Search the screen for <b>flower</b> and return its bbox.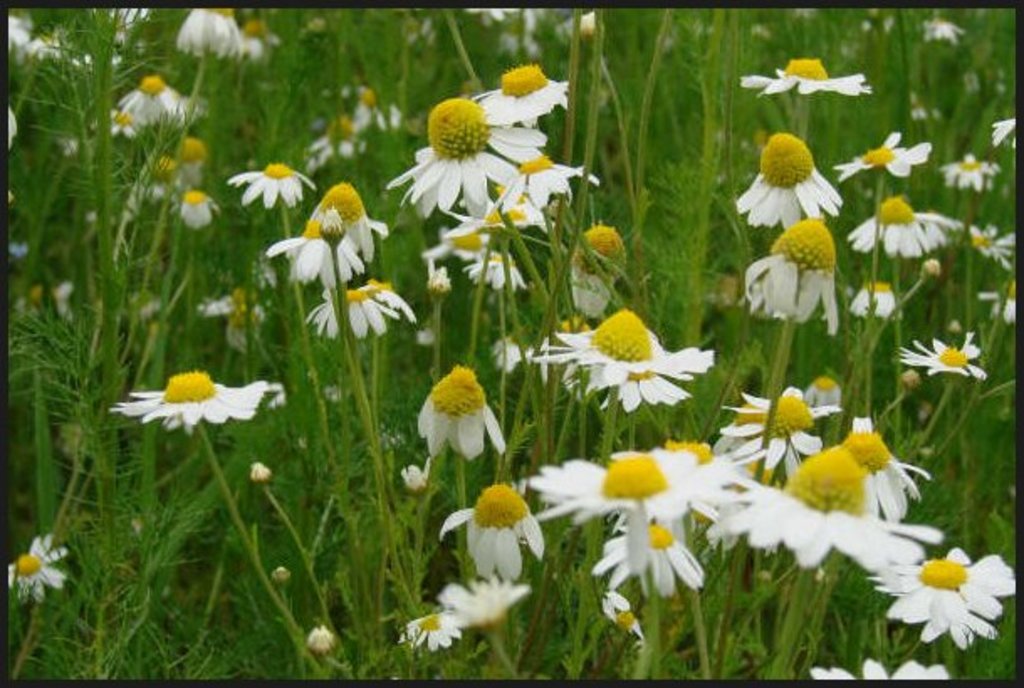
Found: detection(0, 534, 71, 606).
